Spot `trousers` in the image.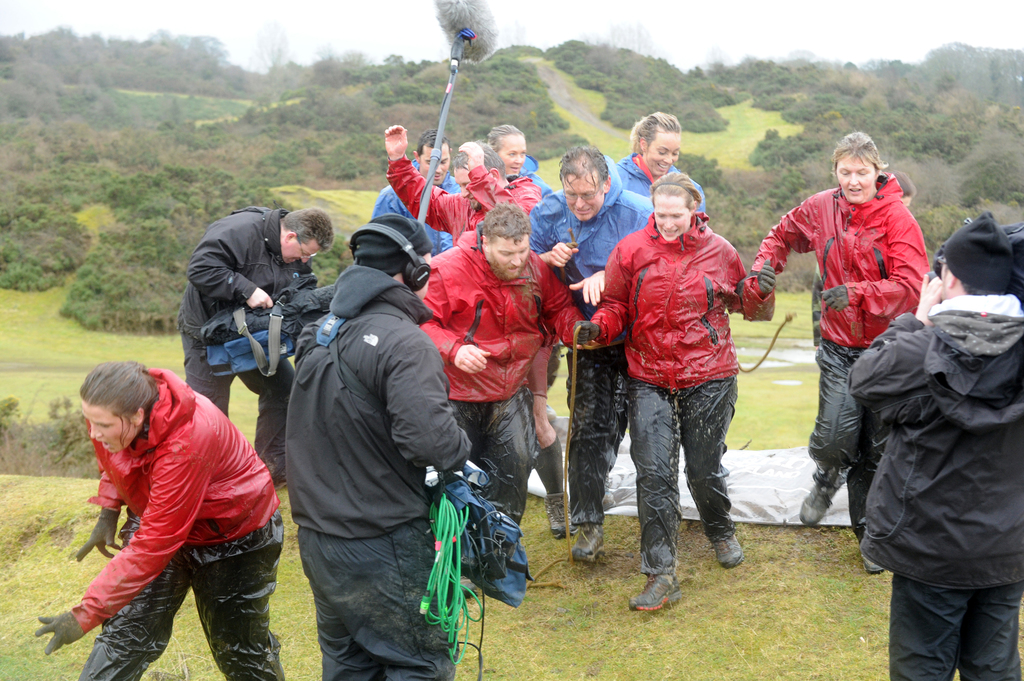
`trousers` found at 886,570,1023,680.
